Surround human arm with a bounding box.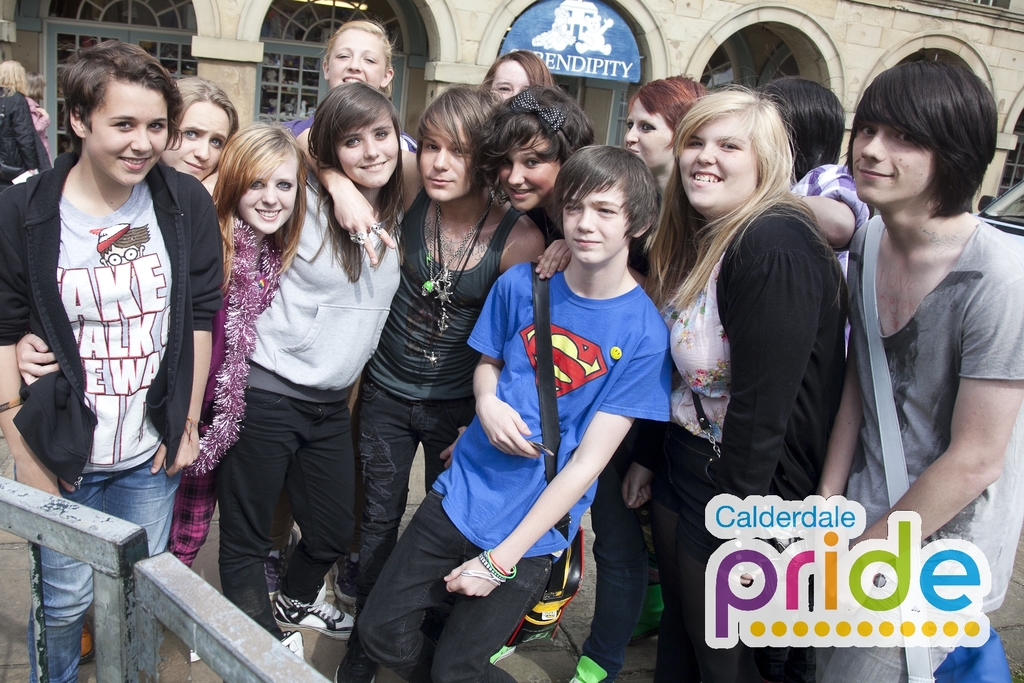
292/131/442/276.
